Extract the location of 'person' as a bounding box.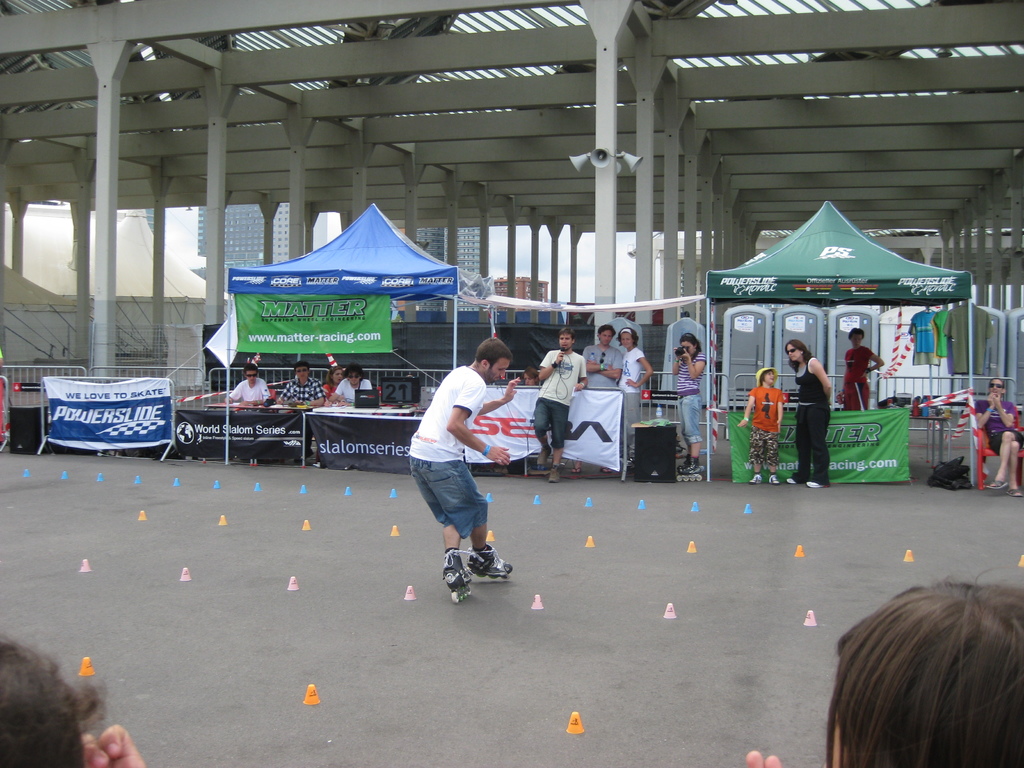
787 333 837 493.
